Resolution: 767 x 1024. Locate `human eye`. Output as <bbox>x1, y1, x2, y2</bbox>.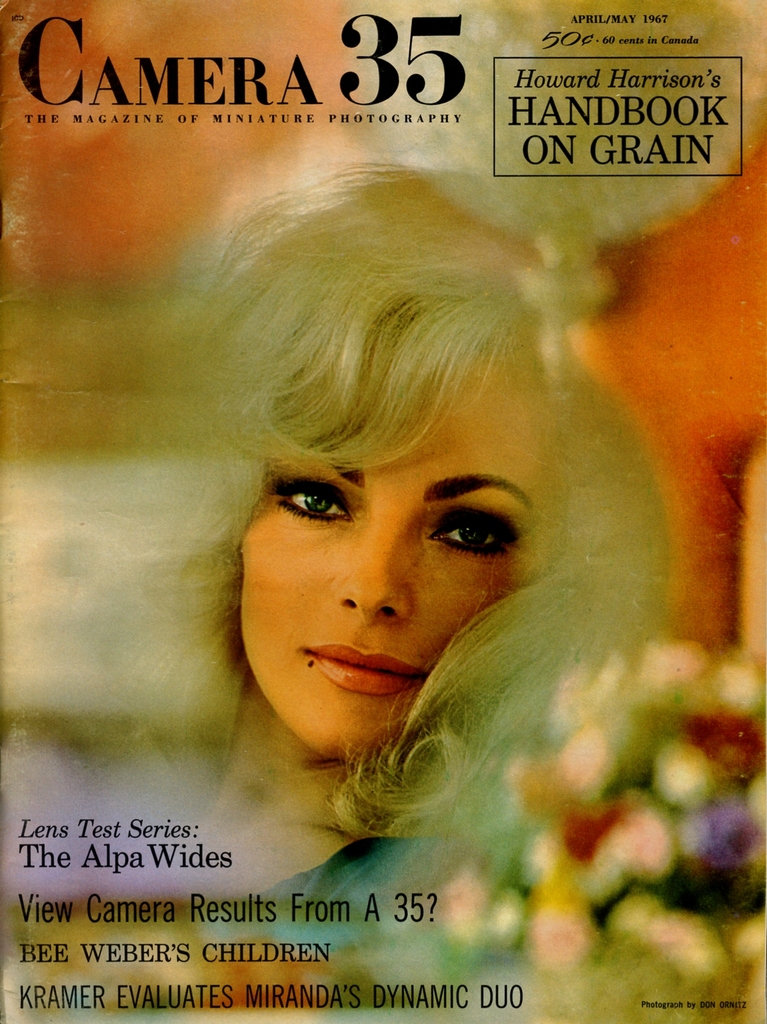
<bbox>427, 490, 522, 572</bbox>.
